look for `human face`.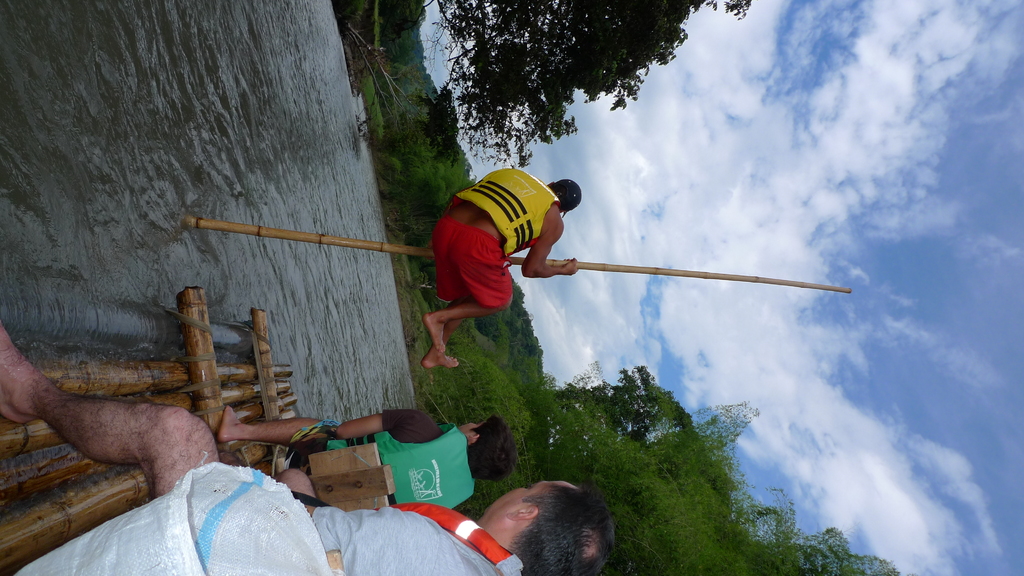
Found: <bbox>483, 473, 564, 522</bbox>.
